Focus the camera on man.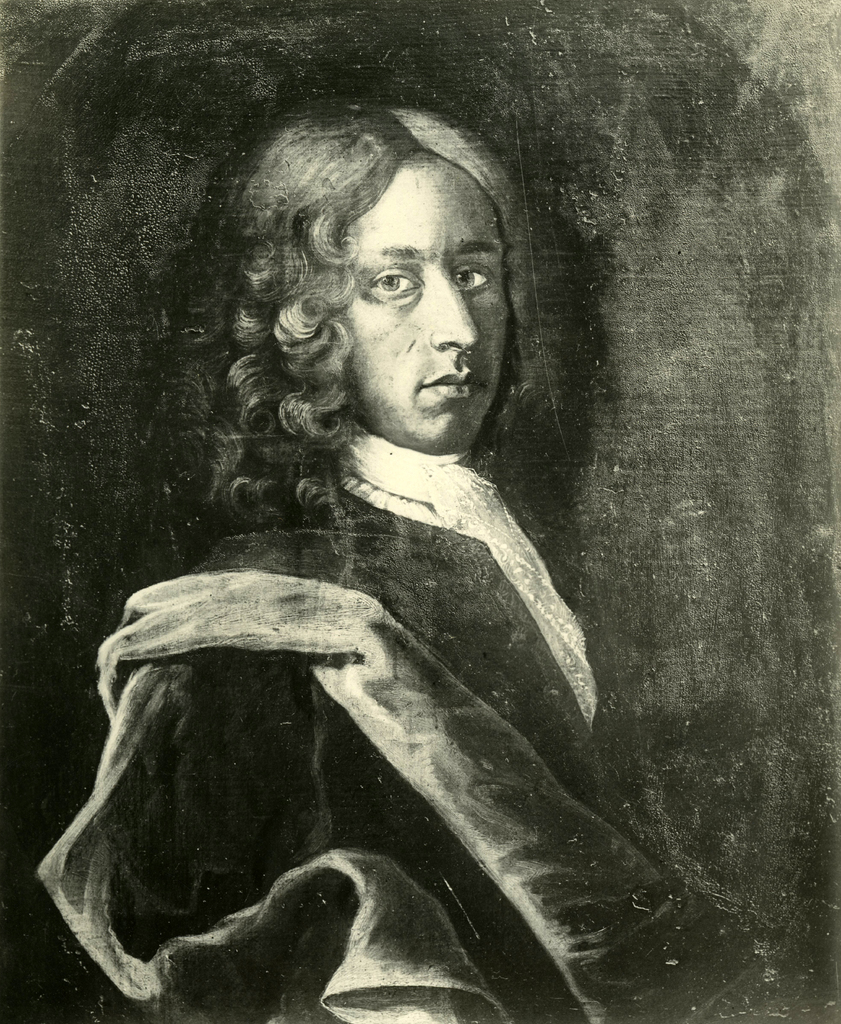
Focus region: [73, 93, 715, 965].
